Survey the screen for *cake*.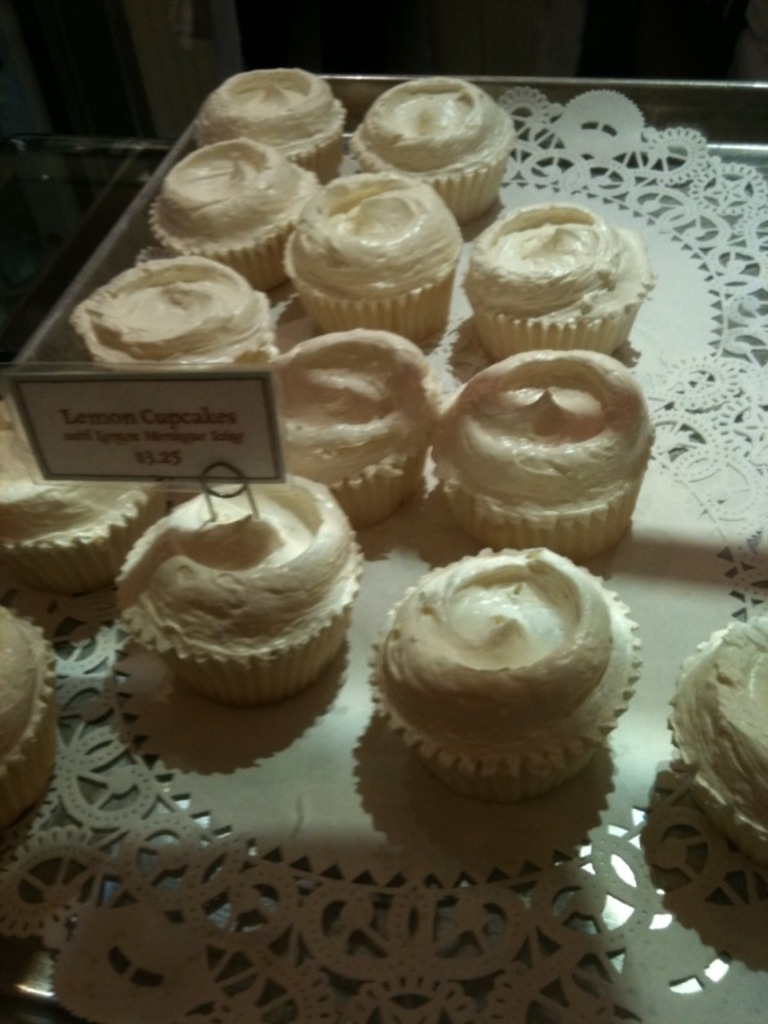
Survey found: <bbox>0, 599, 63, 818</bbox>.
